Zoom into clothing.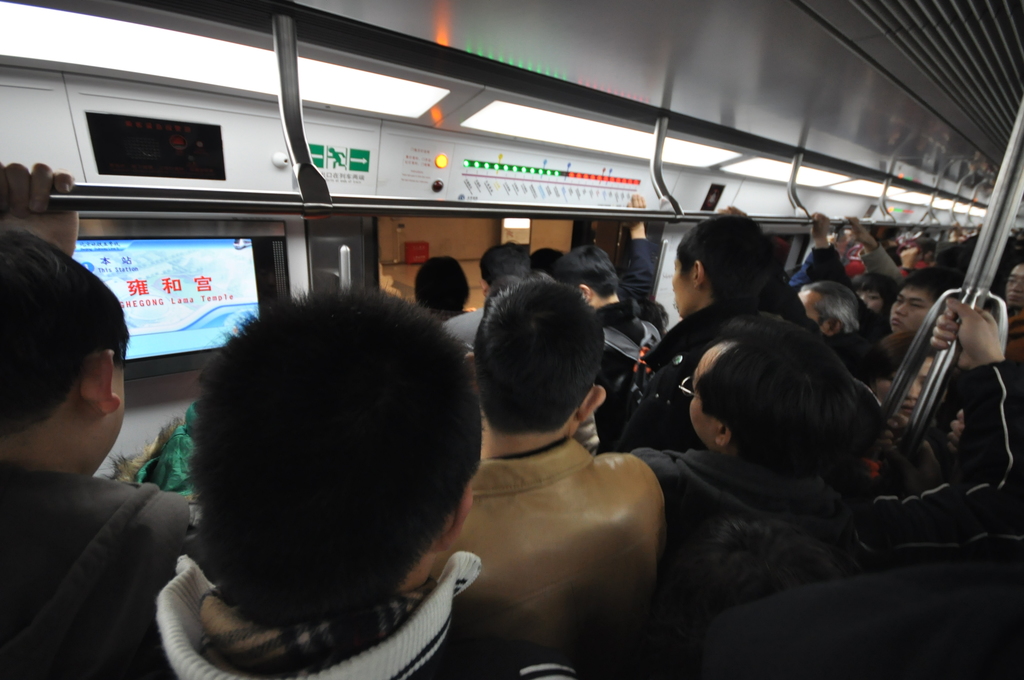
Zoom target: {"left": 438, "top": 300, "right": 490, "bottom": 366}.
